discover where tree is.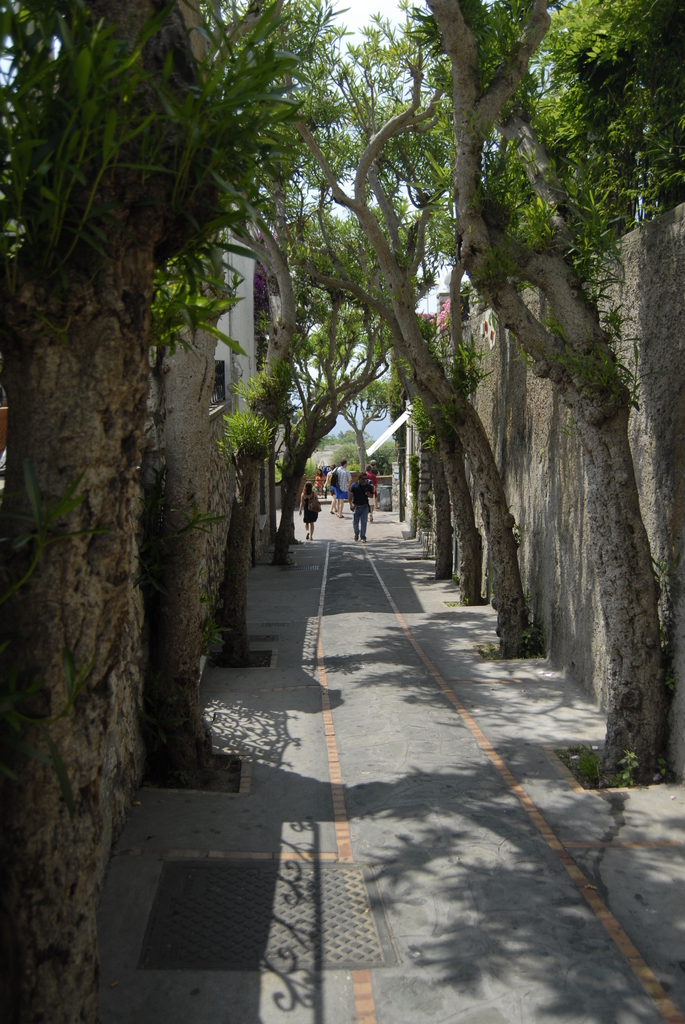
Discovered at 0 3 684 1022.
